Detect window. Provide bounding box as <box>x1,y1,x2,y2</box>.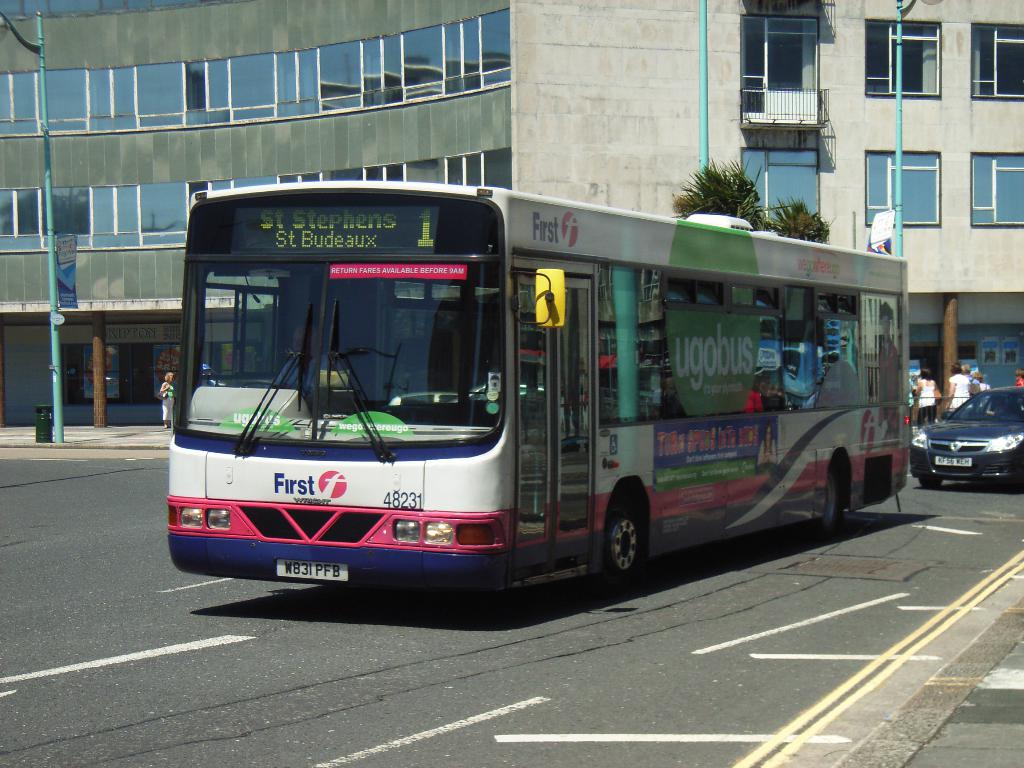
<box>973,25,1023,98</box>.
